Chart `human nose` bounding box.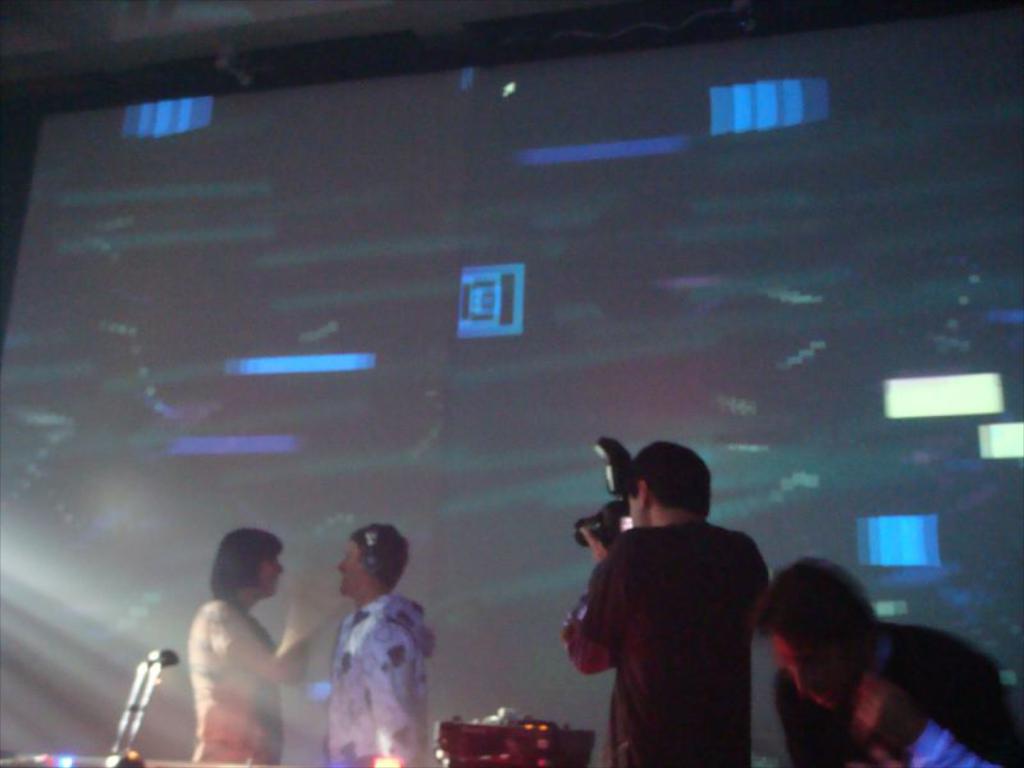
Charted: x1=273 y1=554 x2=283 y2=571.
